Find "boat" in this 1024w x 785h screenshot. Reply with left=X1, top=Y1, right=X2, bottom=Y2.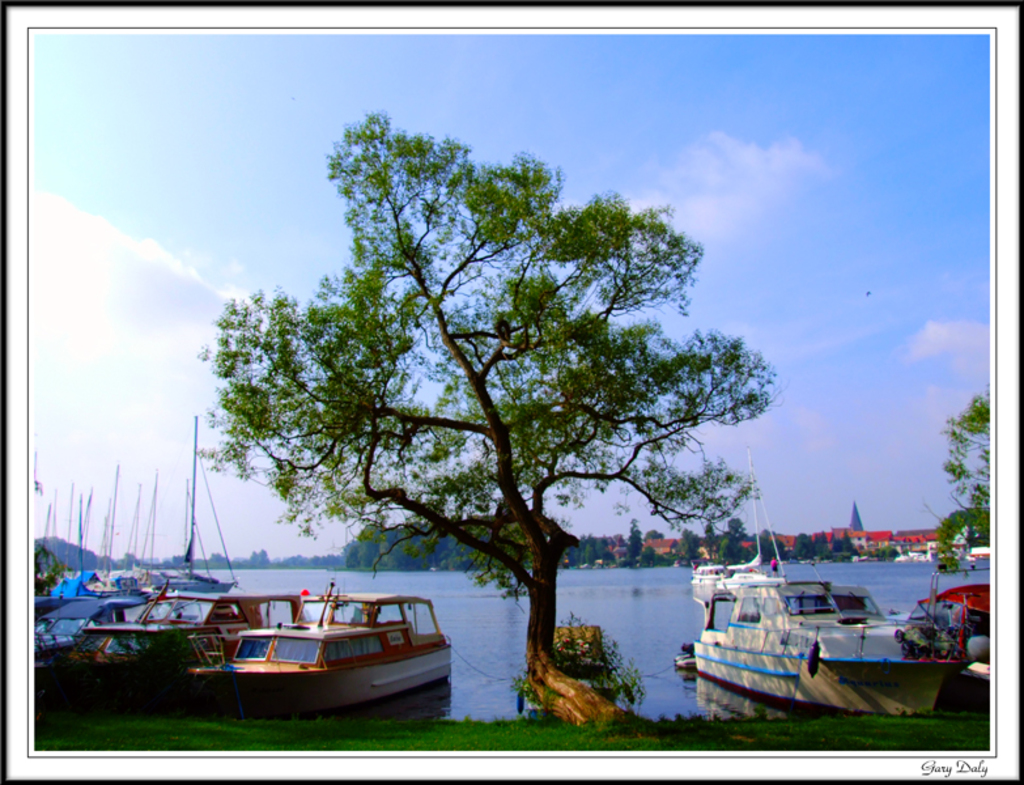
left=34, top=574, right=163, bottom=687.
